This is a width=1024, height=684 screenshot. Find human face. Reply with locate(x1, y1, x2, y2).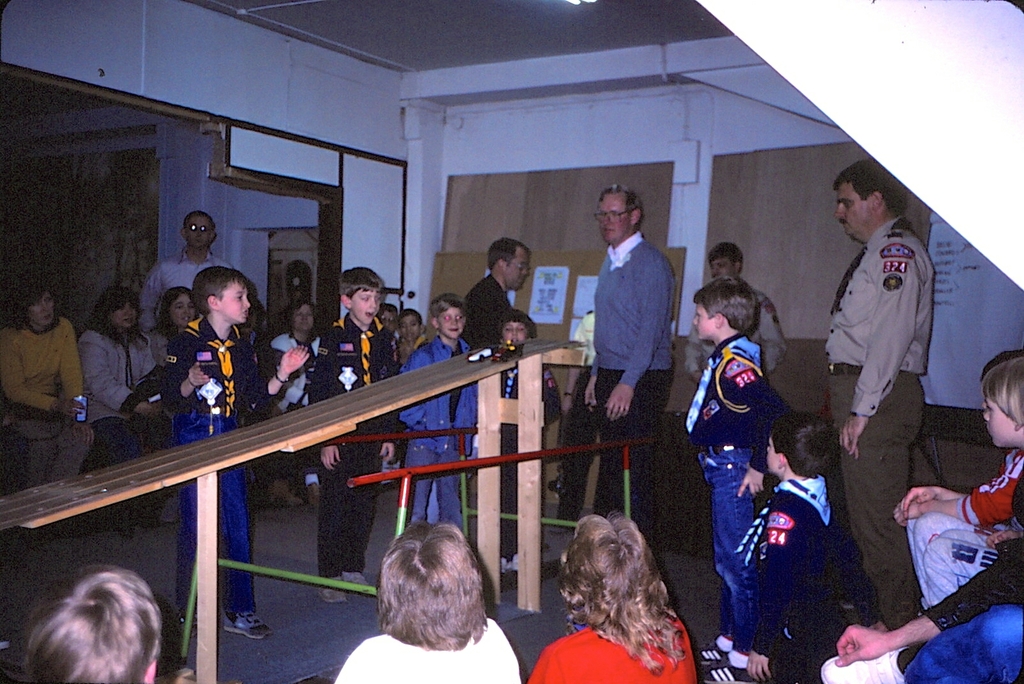
locate(111, 296, 138, 328).
